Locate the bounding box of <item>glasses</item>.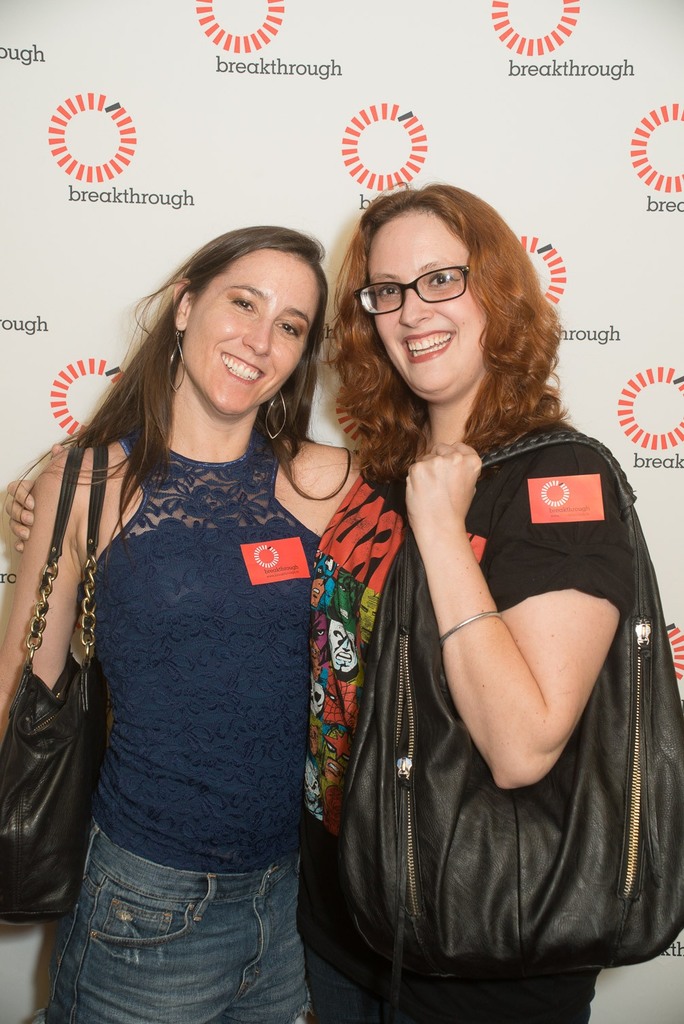
Bounding box: 366:251:495:304.
